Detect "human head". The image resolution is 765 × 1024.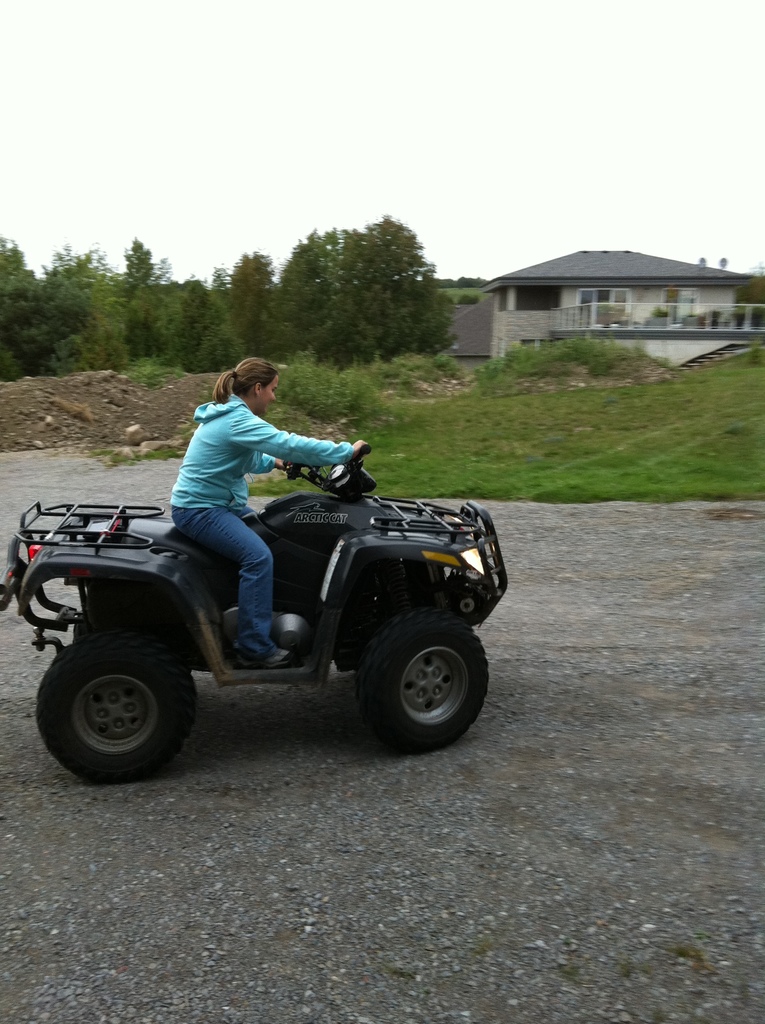
223 354 277 420.
